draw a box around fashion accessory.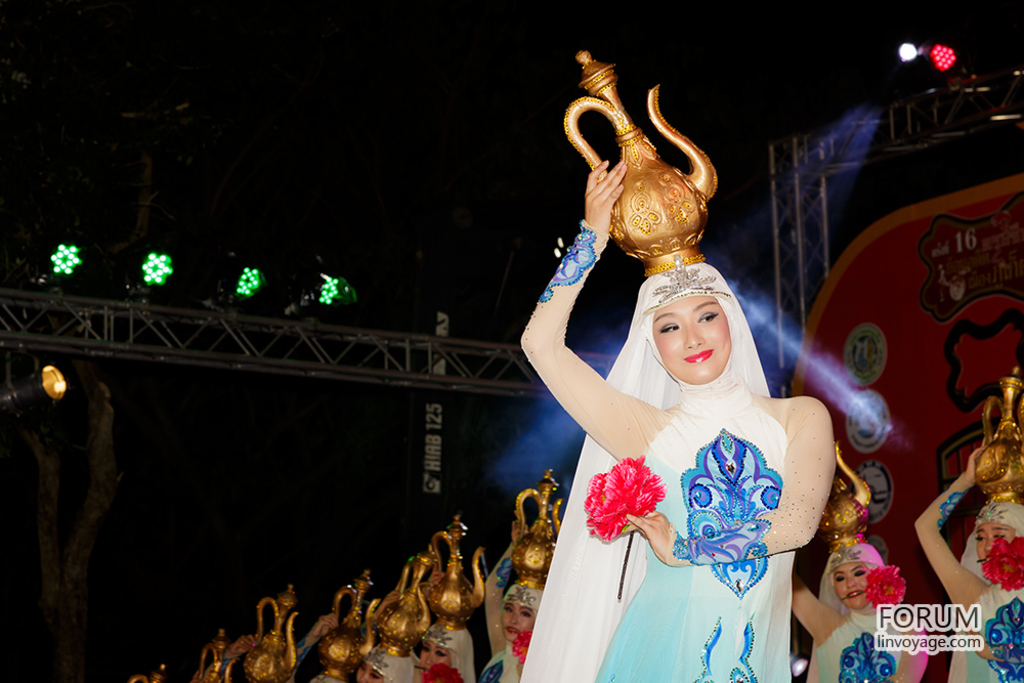
pyautogui.locateOnScreen(563, 50, 720, 278).
